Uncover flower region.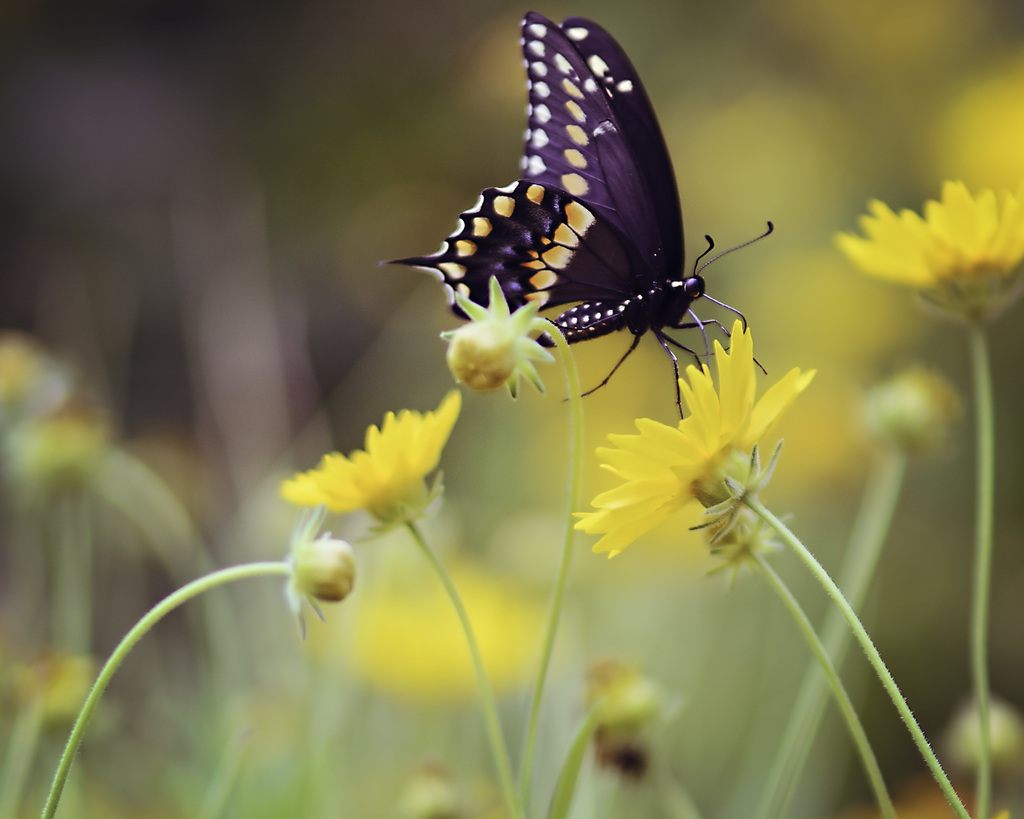
Uncovered: [287,391,476,548].
